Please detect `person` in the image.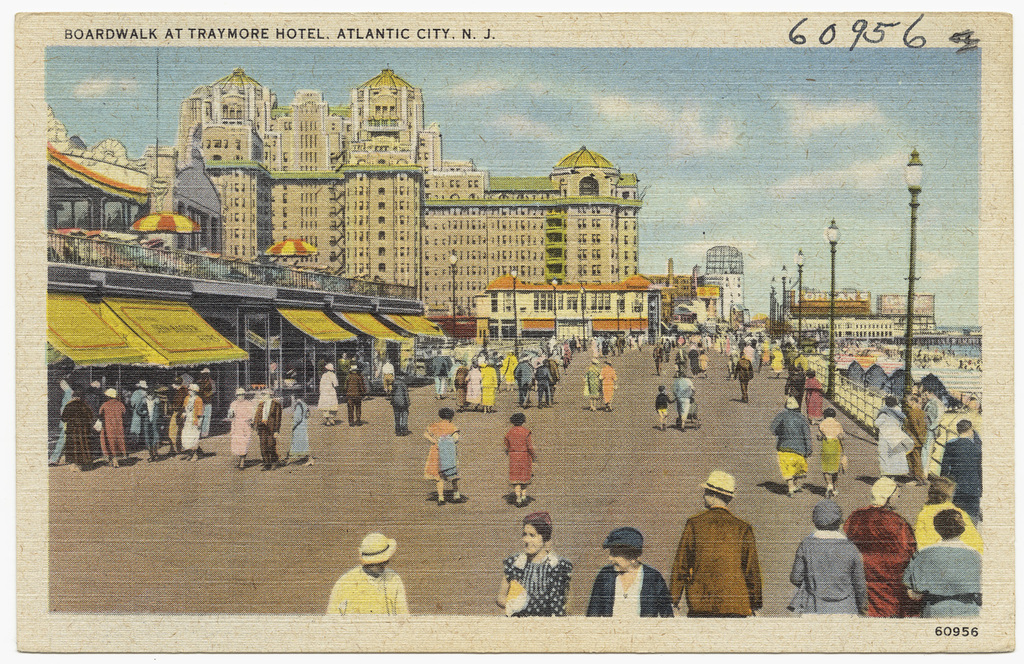
[388, 372, 412, 437].
